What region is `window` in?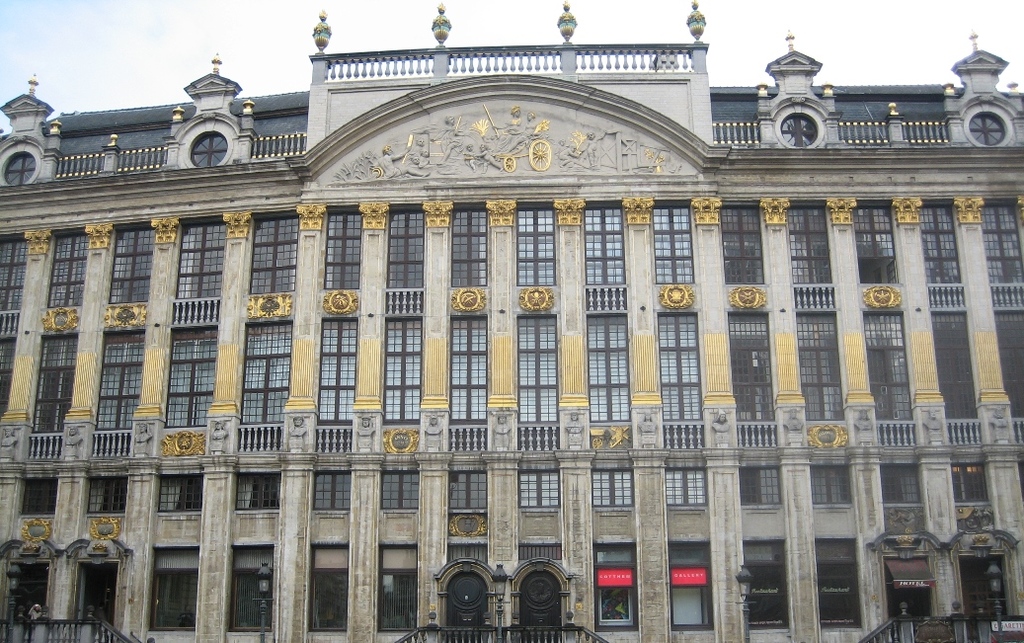
{"x1": 653, "y1": 203, "x2": 695, "y2": 283}.
